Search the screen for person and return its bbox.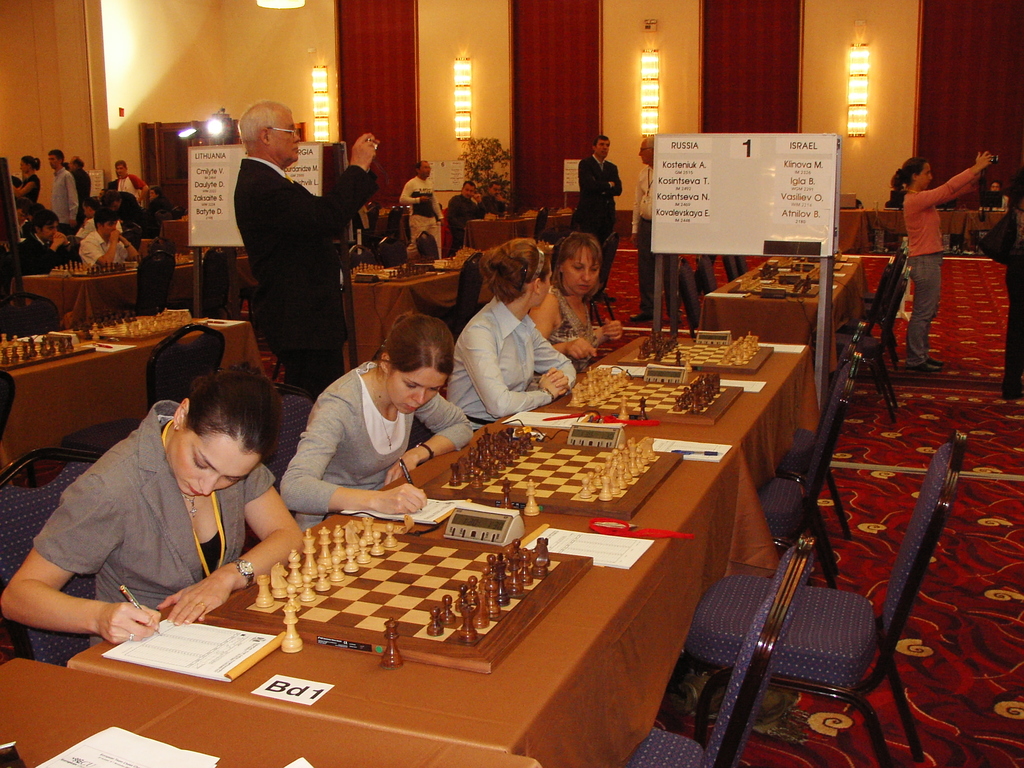
Found: 276:311:477:514.
